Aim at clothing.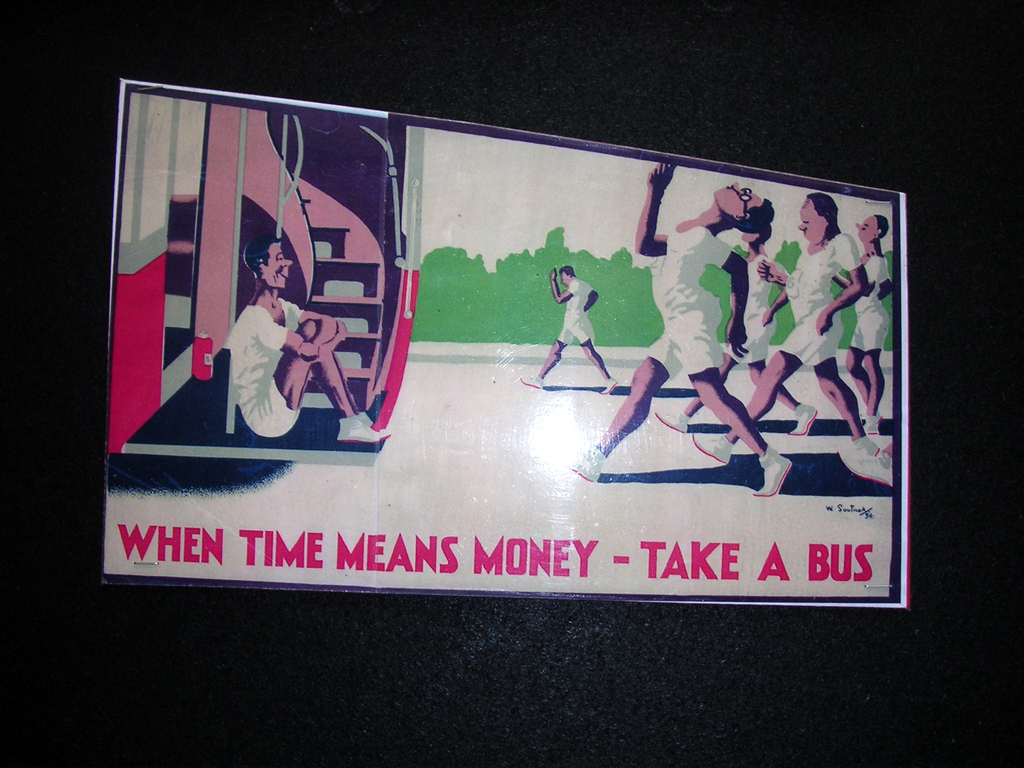
Aimed at <region>225, 296, 306, 439</region>.
